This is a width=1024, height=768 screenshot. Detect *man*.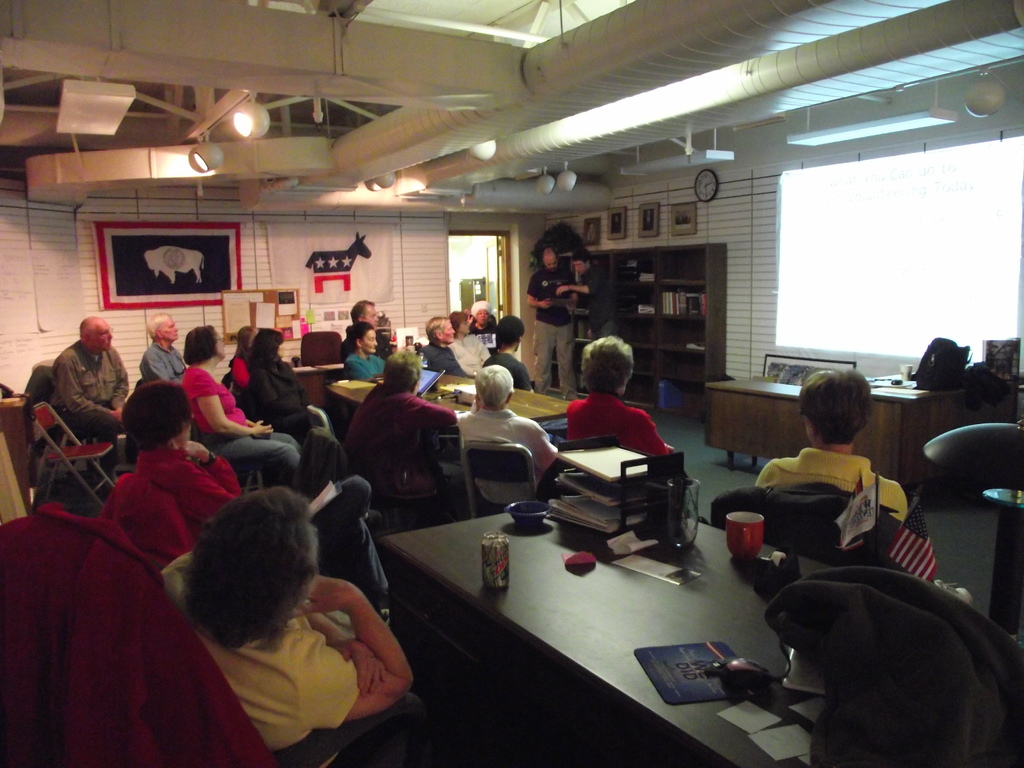
x1=481, y1=318, x2=541, y2=400.
